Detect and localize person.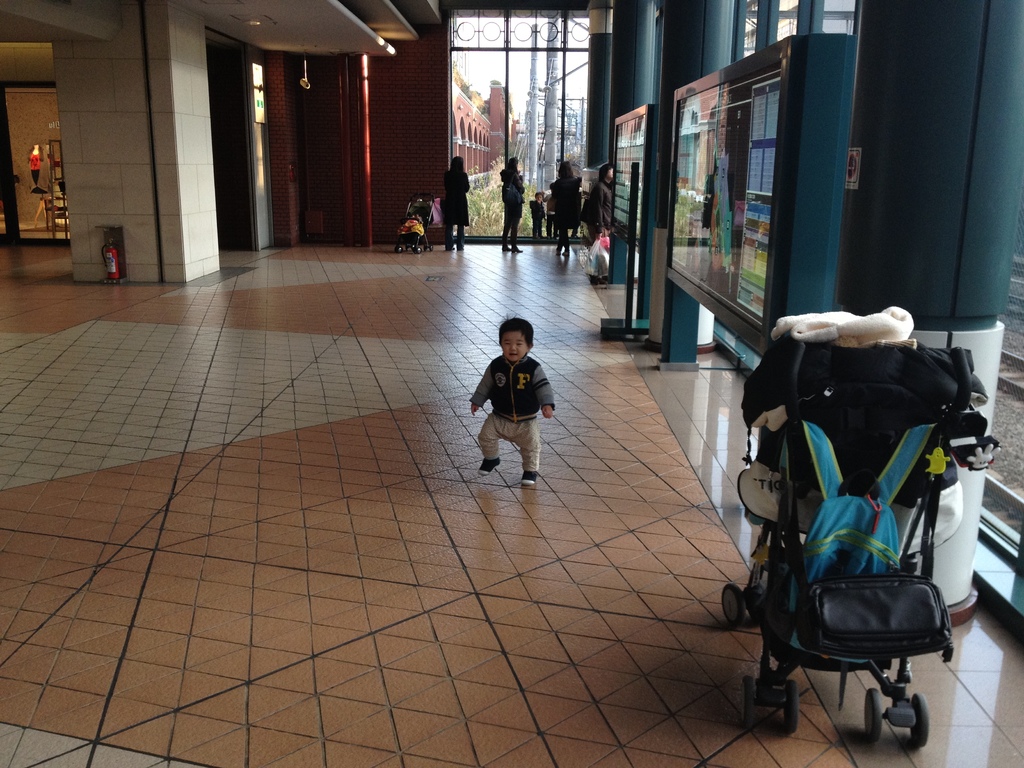
Localized at 583:161:621:285.
